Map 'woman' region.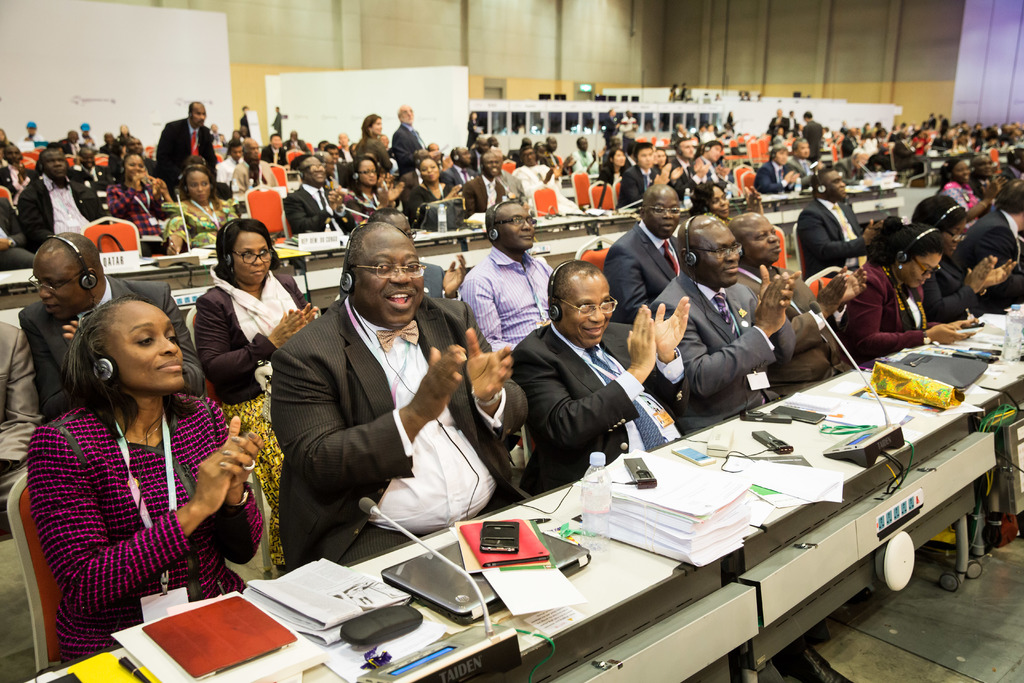
Mapped to 904,186,1020,327.
